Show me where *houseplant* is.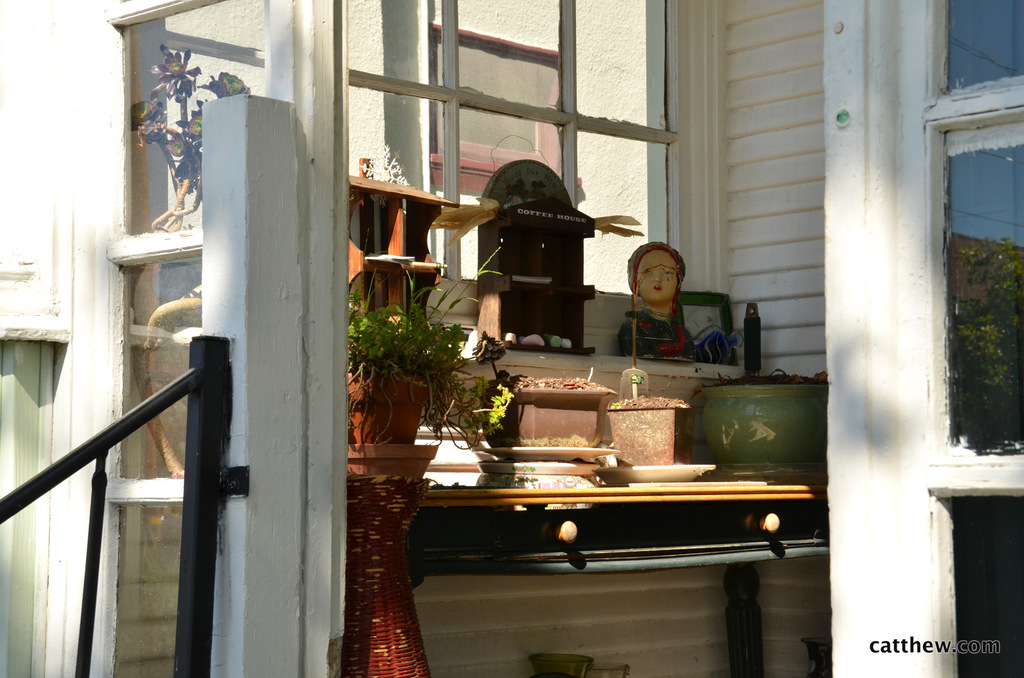
*houseplant* is at 126, 38, 253, 481.
